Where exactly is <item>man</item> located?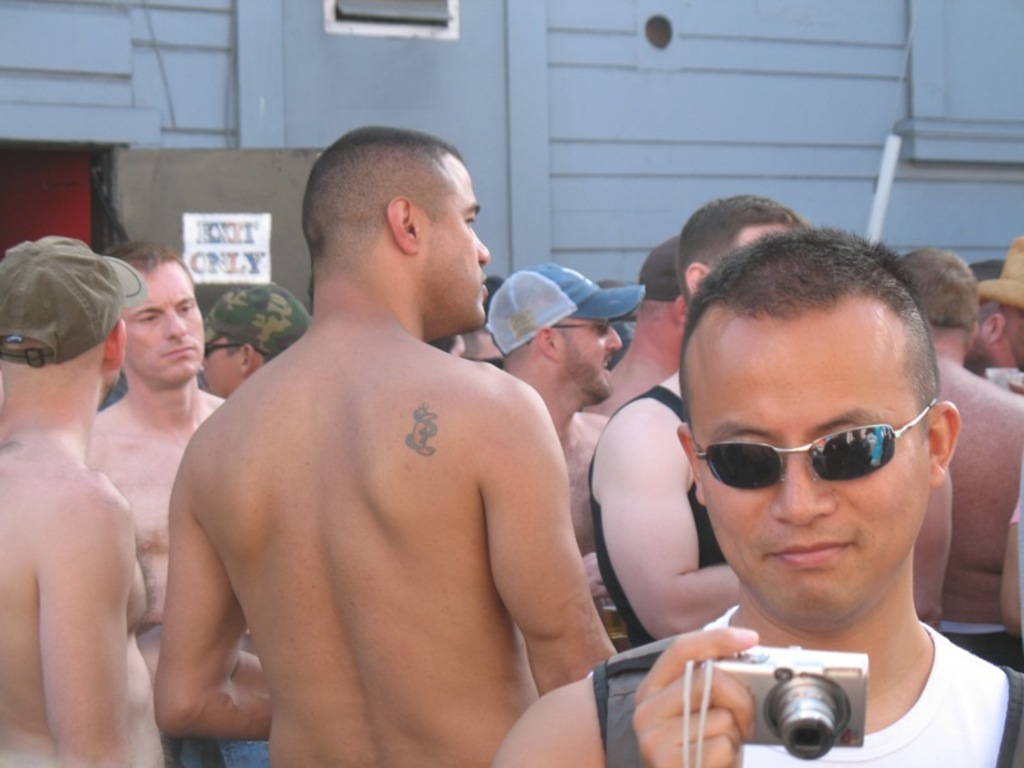
Its bounding box is pyautogui.locateOnScreen(198, 278, 310, 397).
